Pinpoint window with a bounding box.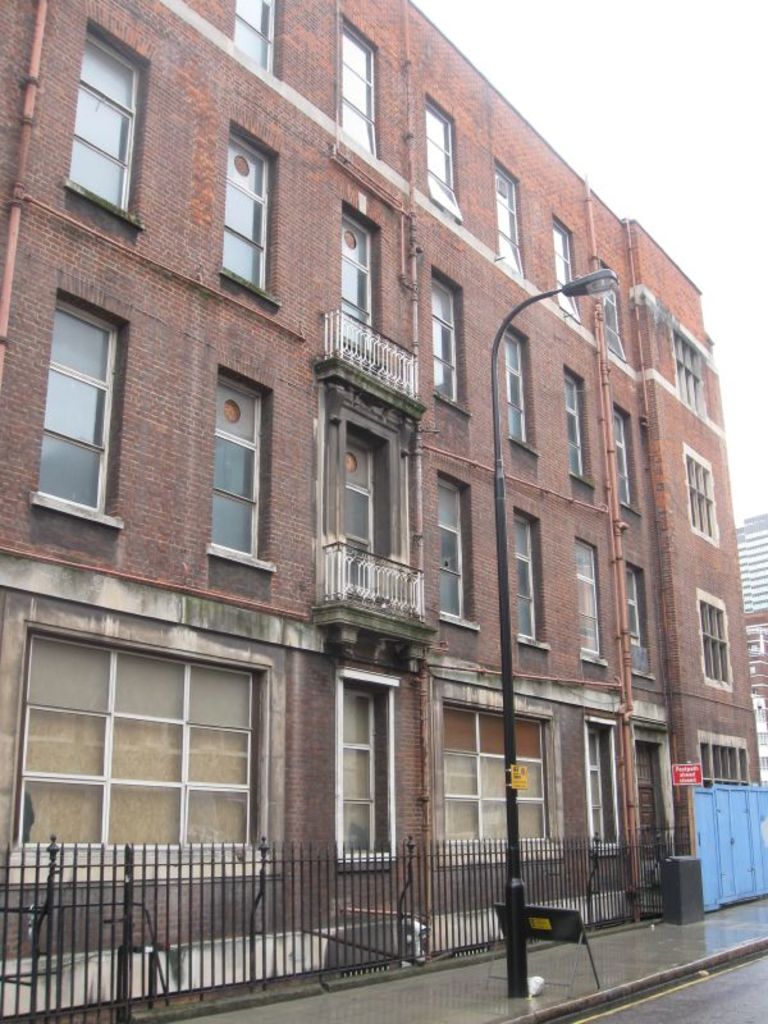
(443,699,552,840).
